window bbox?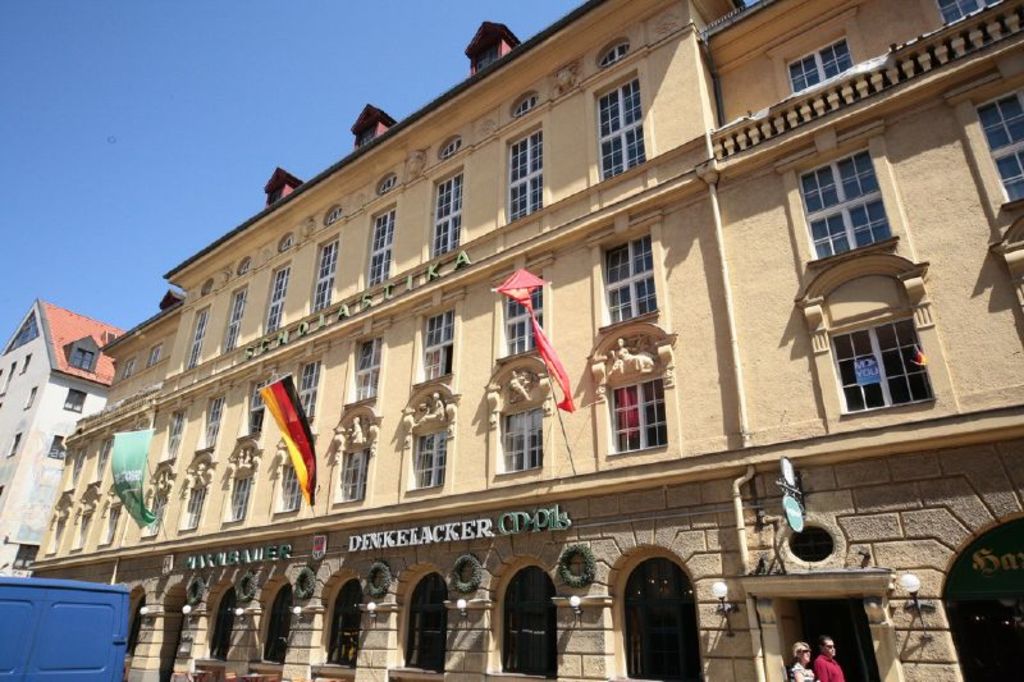
{"left": 311, "top": 234, "right": 338, "bottom": 320}
